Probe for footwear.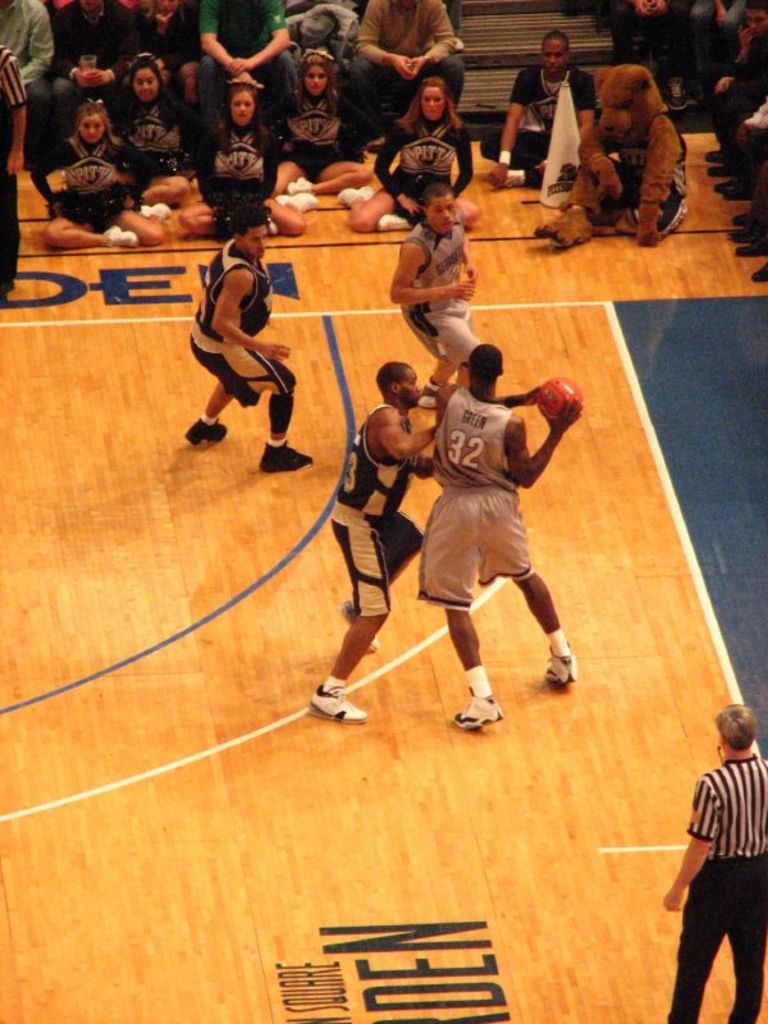
Probe result: left=333, top=186, right=374, bottom=206.
